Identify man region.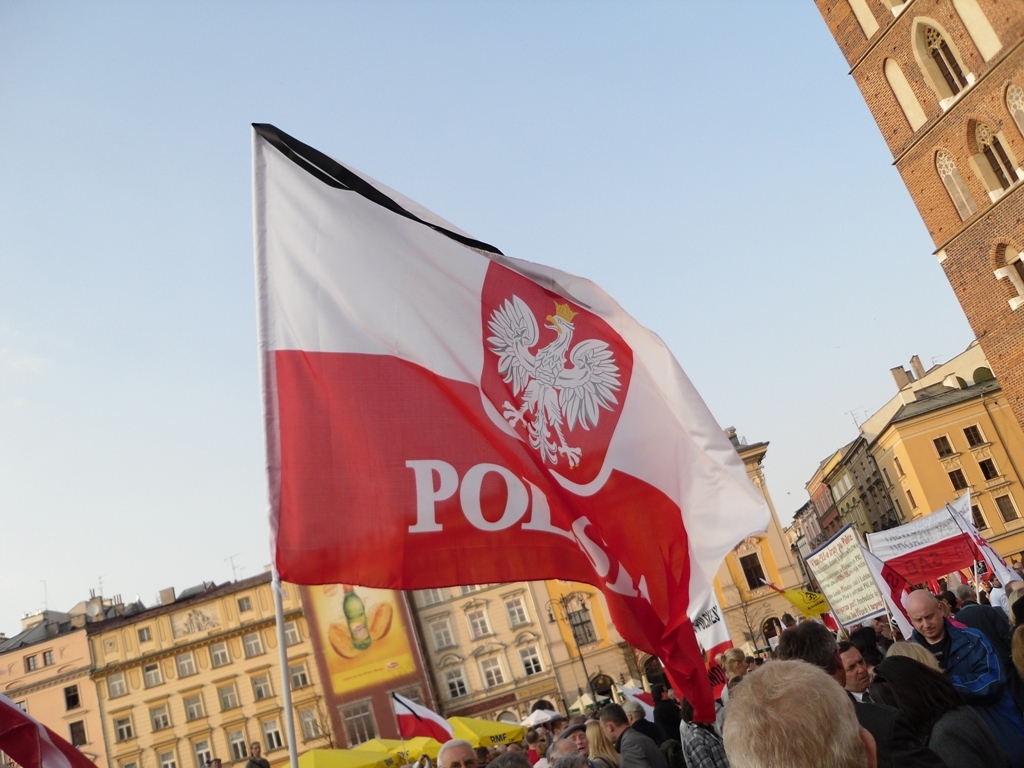
Region: (436, 733, 483, 767).
